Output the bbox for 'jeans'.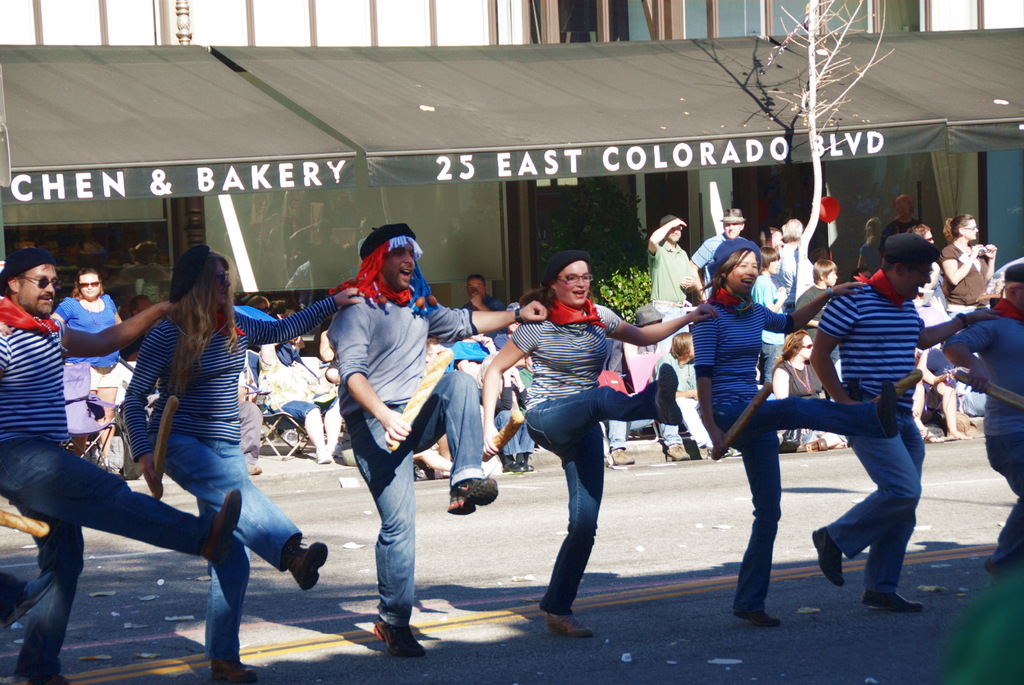
detection(493, 405, 535, 457).
